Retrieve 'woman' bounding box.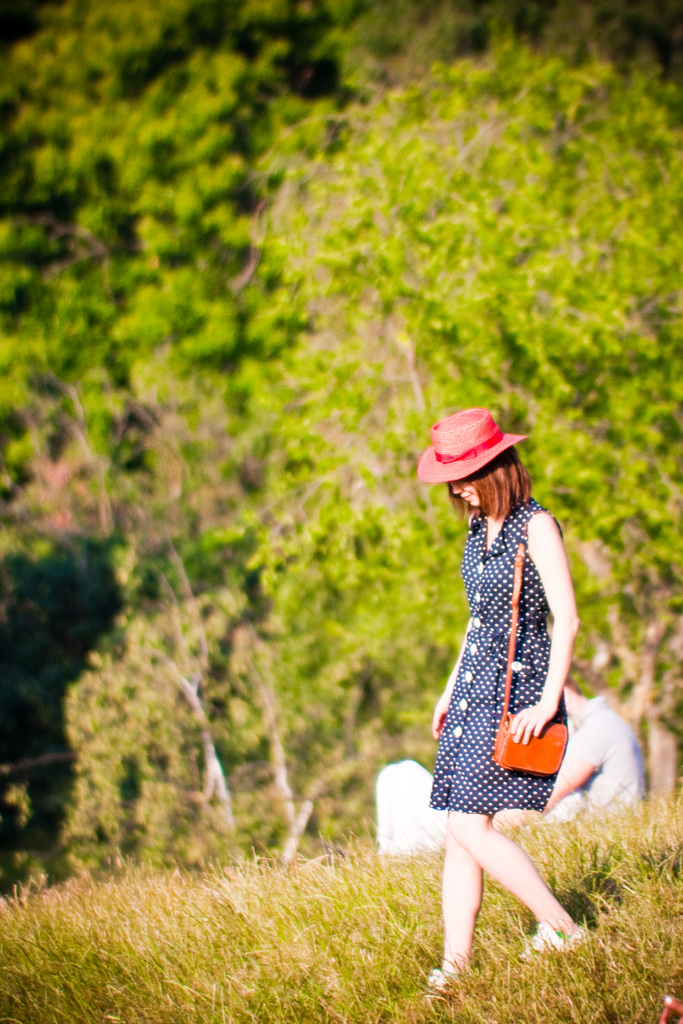
Bounding box: rect(409, 355, 599, 929).
